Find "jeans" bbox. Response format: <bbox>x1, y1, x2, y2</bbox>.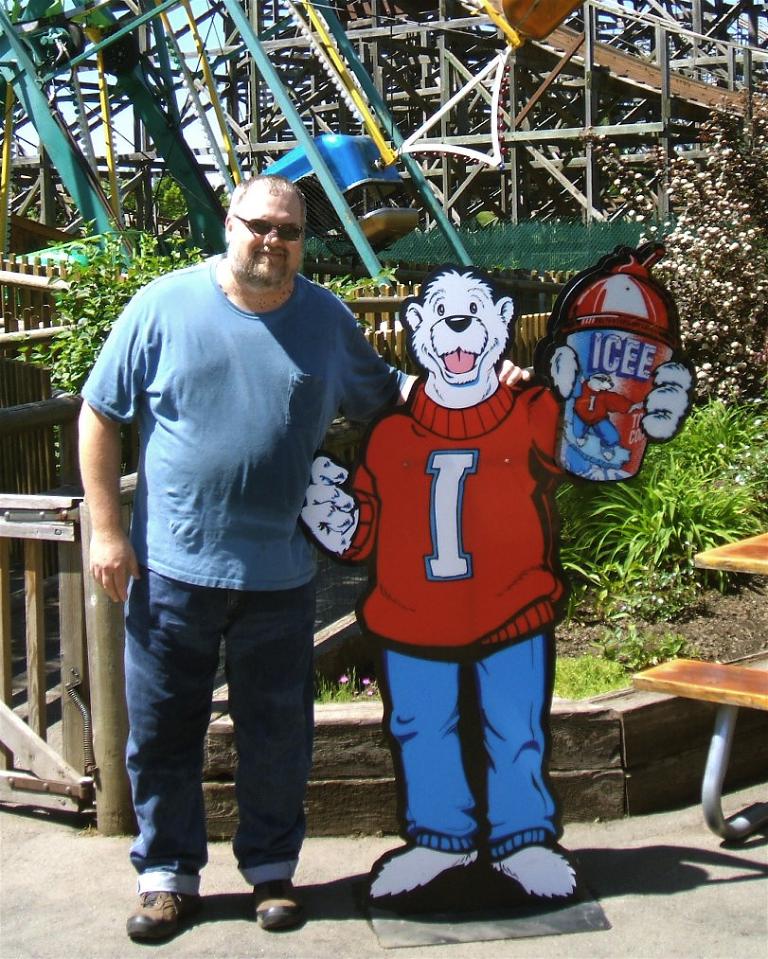
<bbox>120, 568, 343, 908</bbox>.
